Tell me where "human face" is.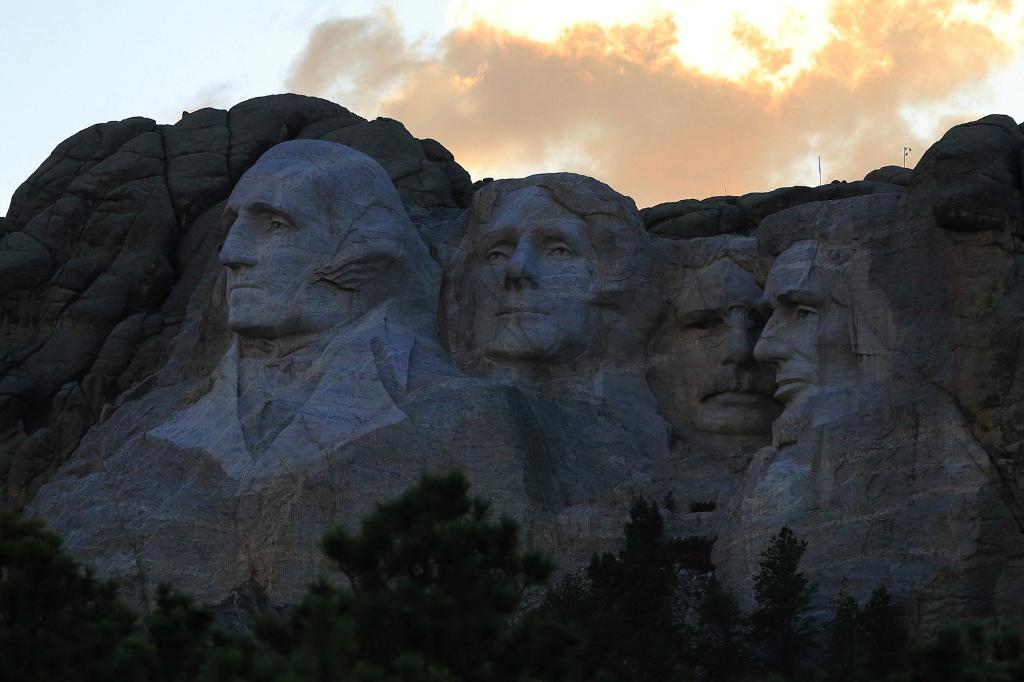
"human face" is at <region>472, 180, 595, 363</region>.
